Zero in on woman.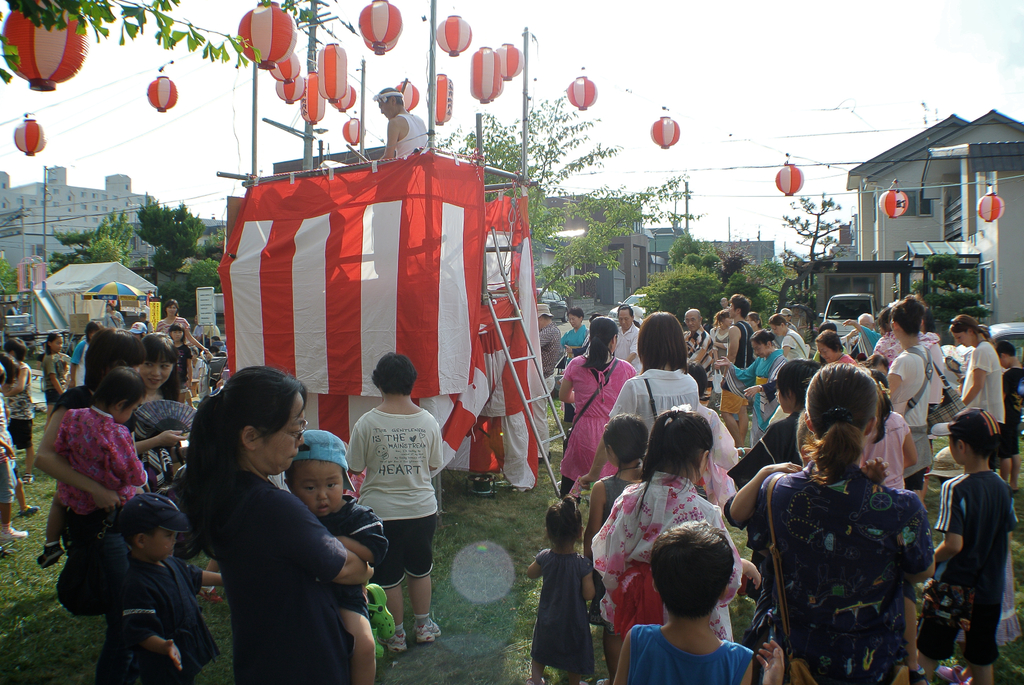
Zeroed in: x1=714, y1=330, x2=785, y2=432.
